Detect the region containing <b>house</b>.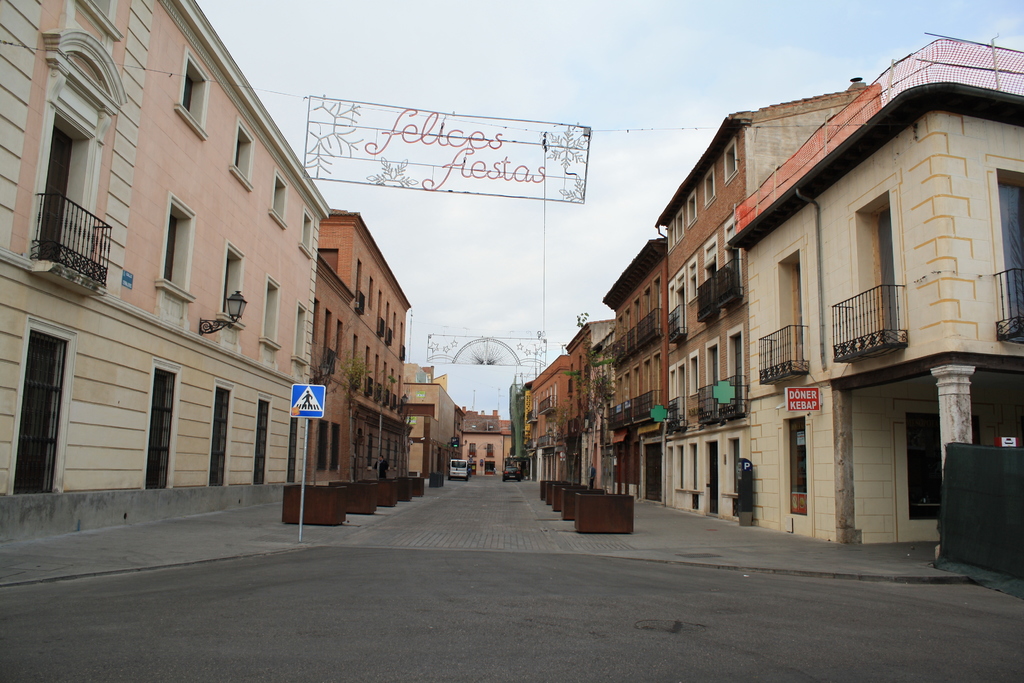
{"x1": 450, "y1": 406, "x2": 520, "y2": 479}.
